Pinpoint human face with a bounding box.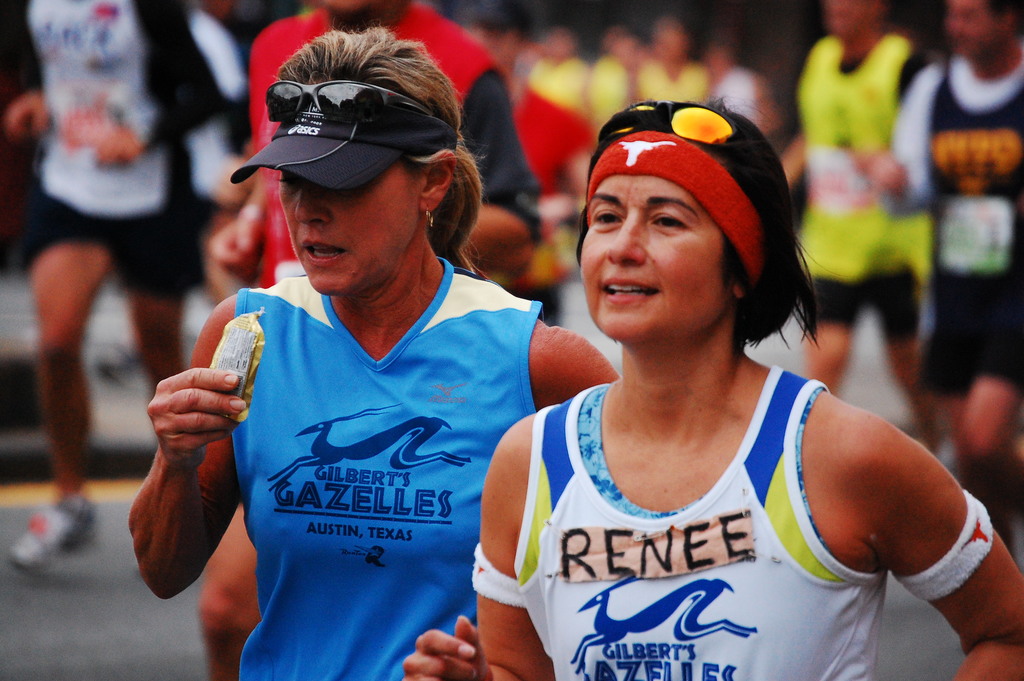
detection(276, 157, 419, 299).
